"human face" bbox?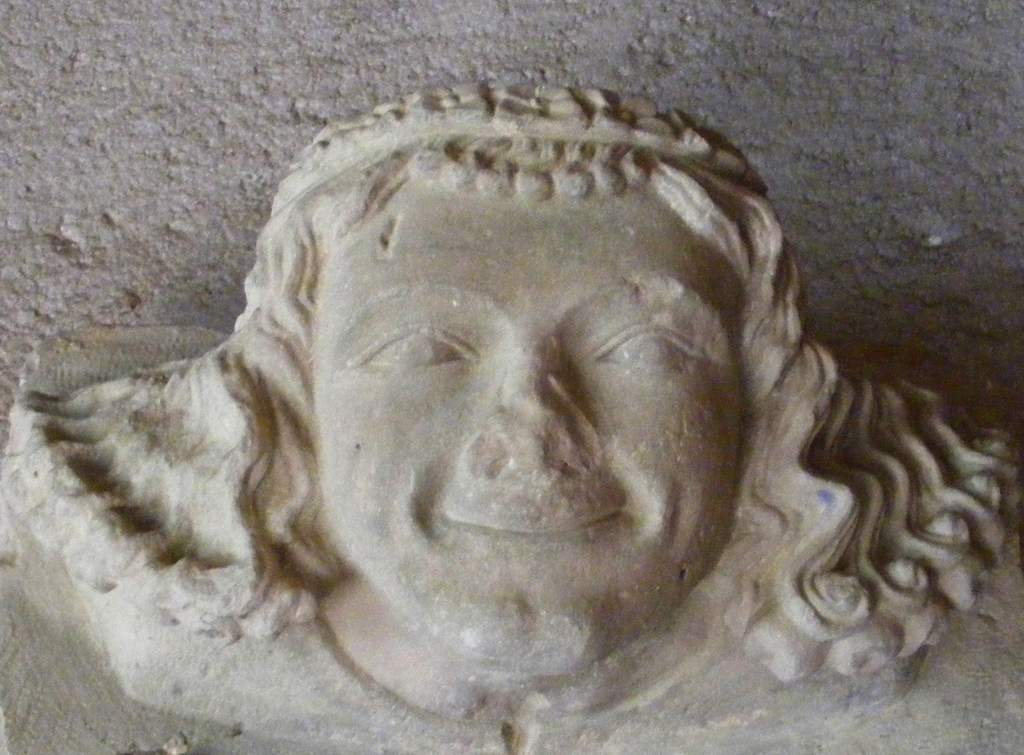
(x1=309, y1=186, x2=736, y2=675)
